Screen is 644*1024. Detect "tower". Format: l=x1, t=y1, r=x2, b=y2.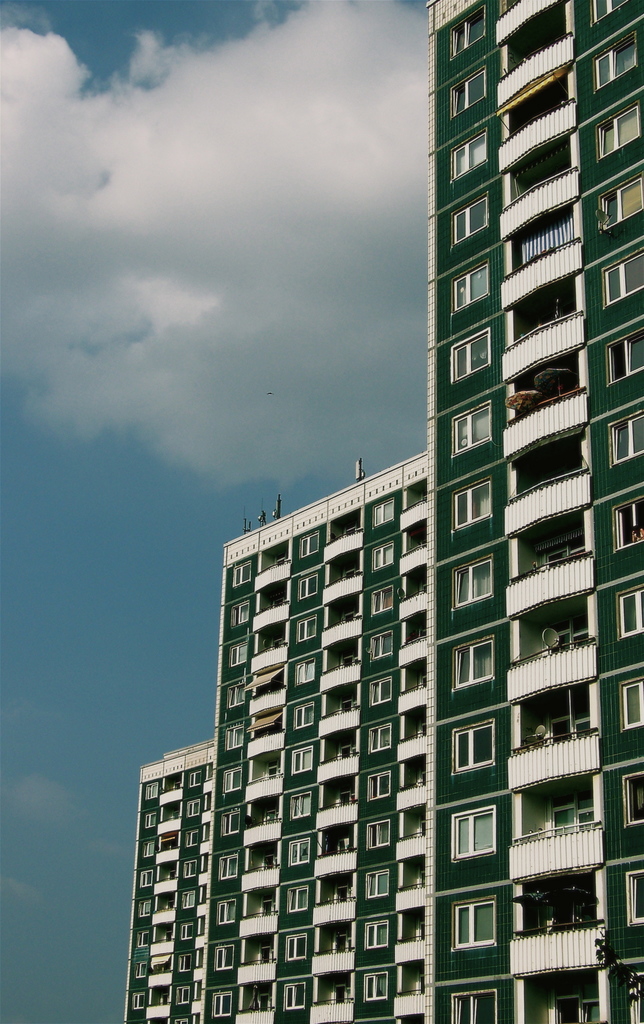
l=423, t=0, r=643, b=1023.
